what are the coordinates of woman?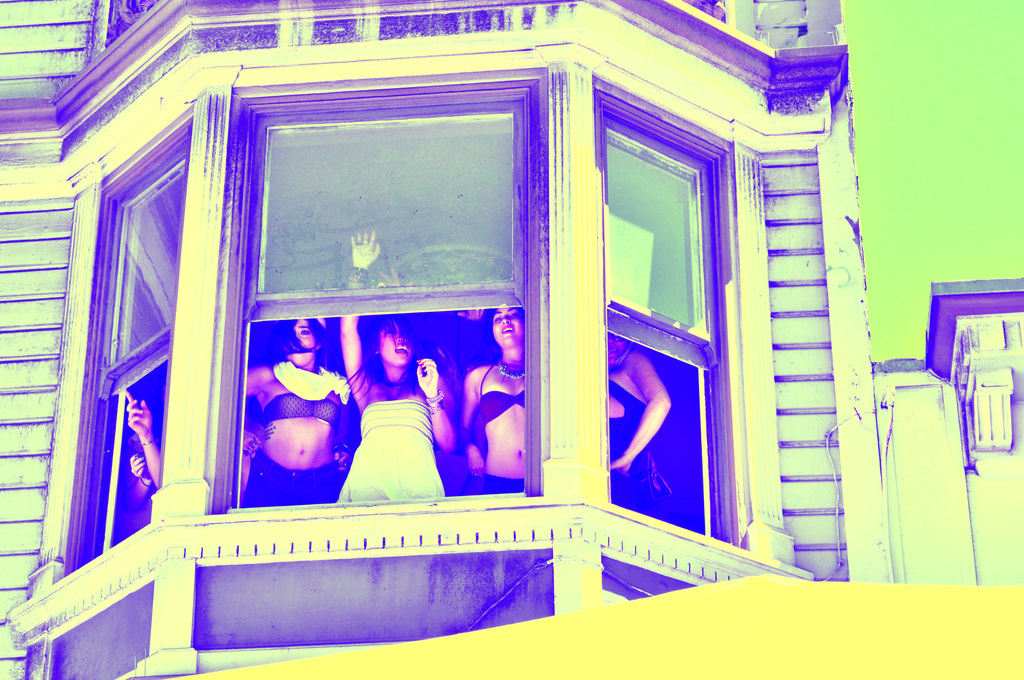
(237,318,356,510).
